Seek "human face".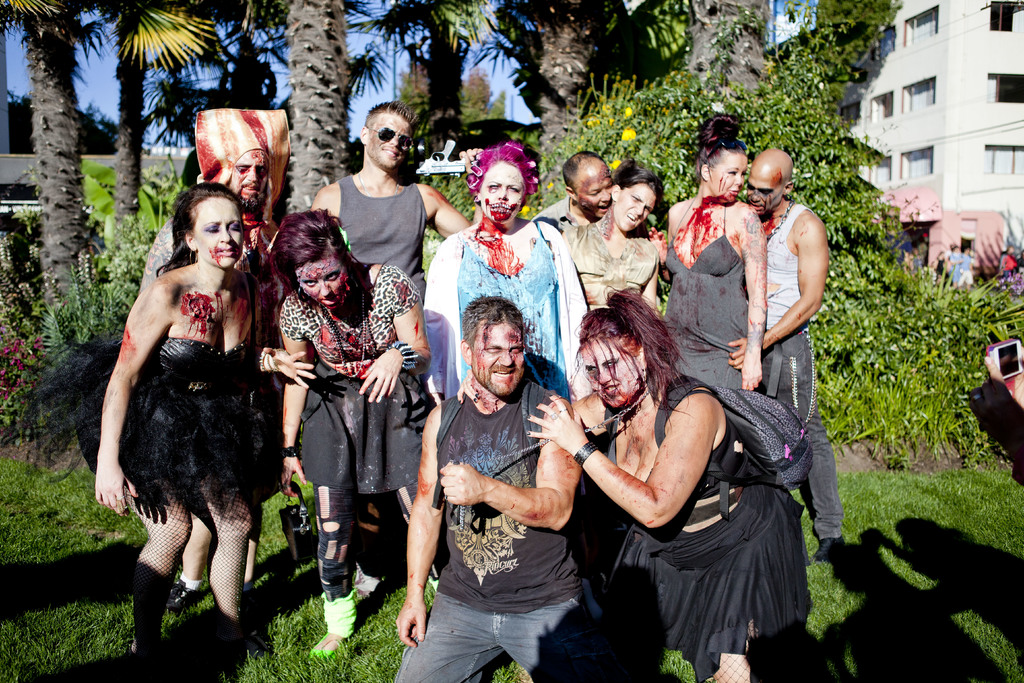
region(582, 338, 641, 411).
